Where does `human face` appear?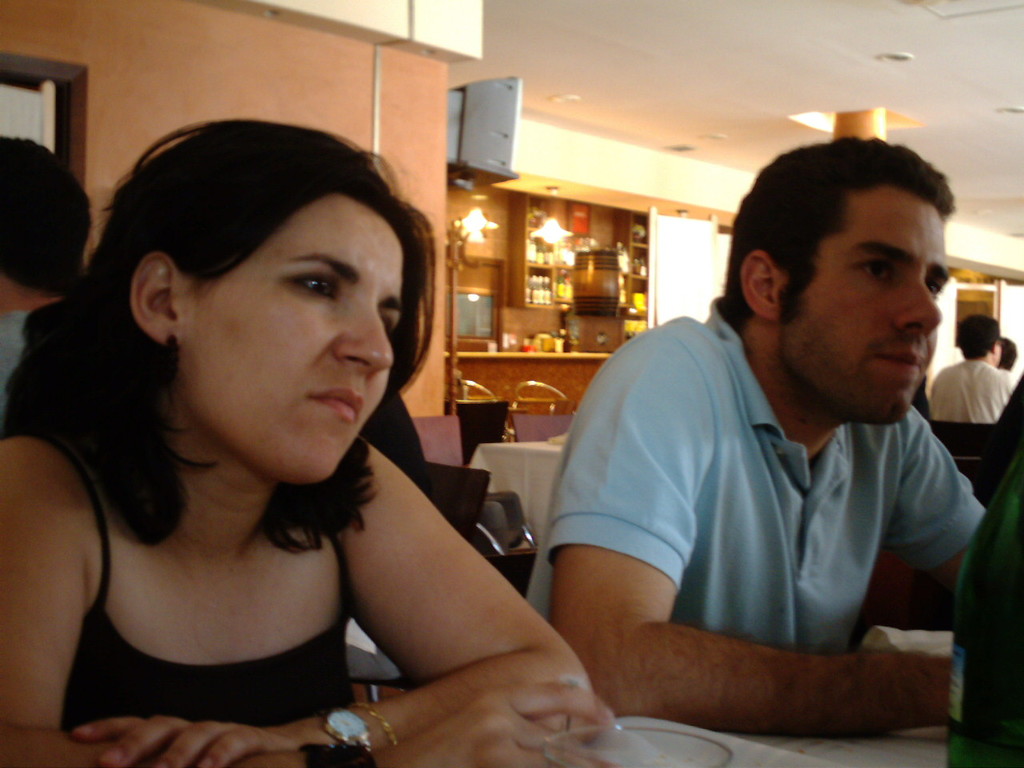
Appears at select_region(802, 190, 952, 430).
